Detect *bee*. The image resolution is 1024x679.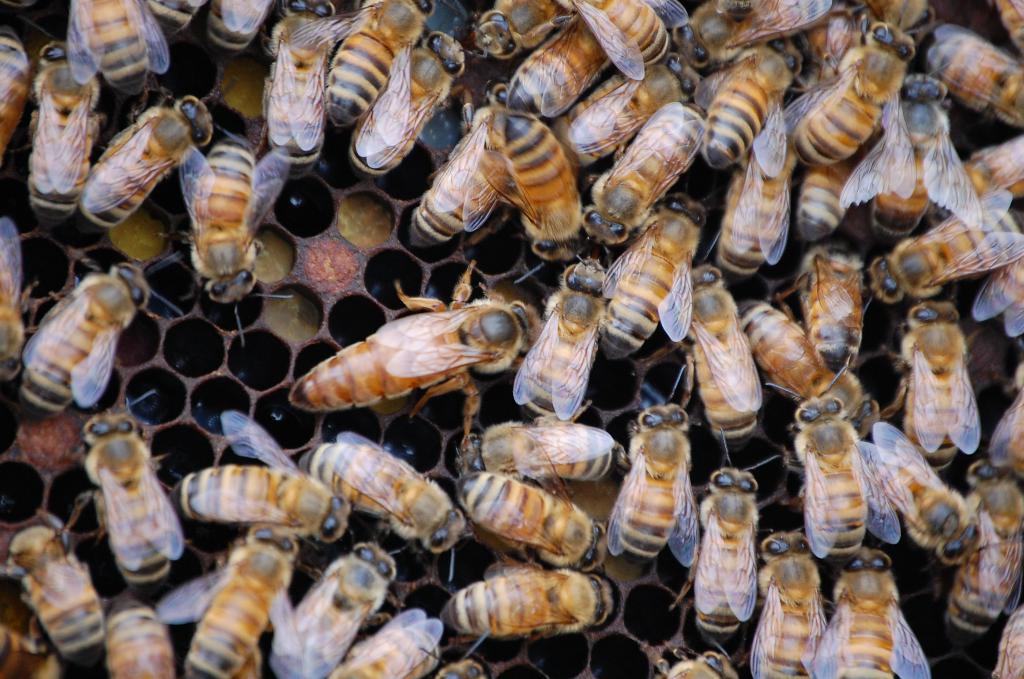
(79,84,204,231).
